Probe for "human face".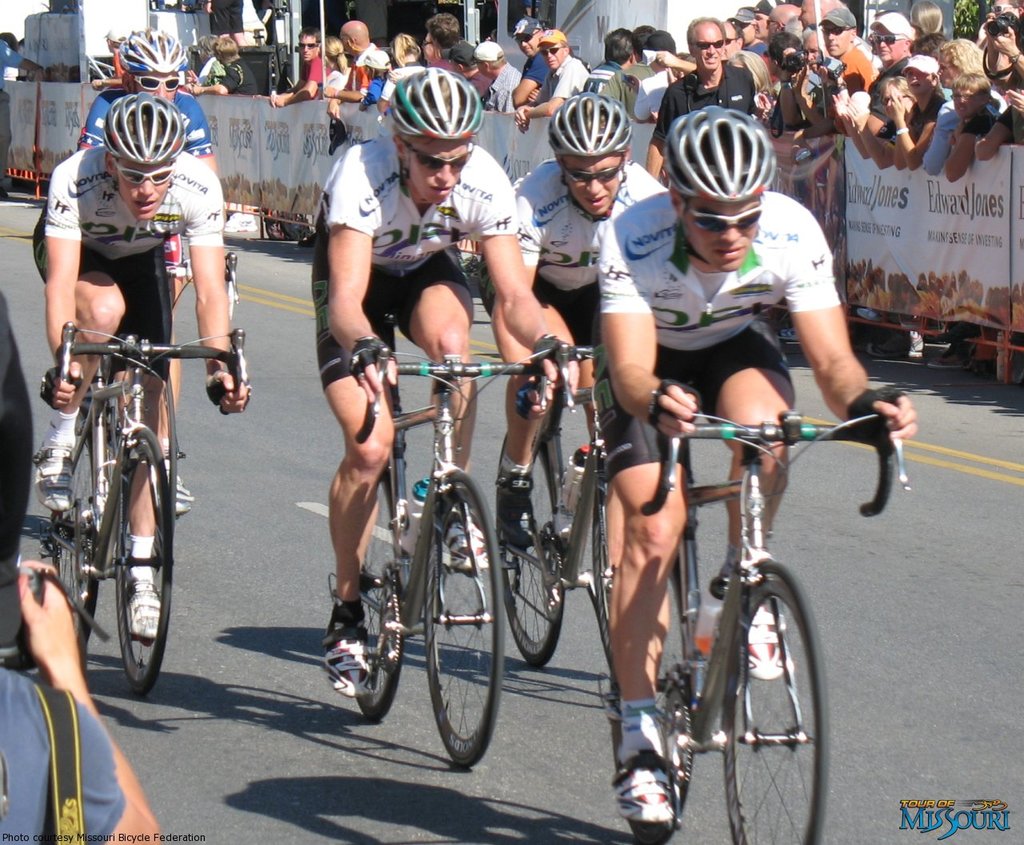
Probe result: l=698, t=21, r=724, b=72.
